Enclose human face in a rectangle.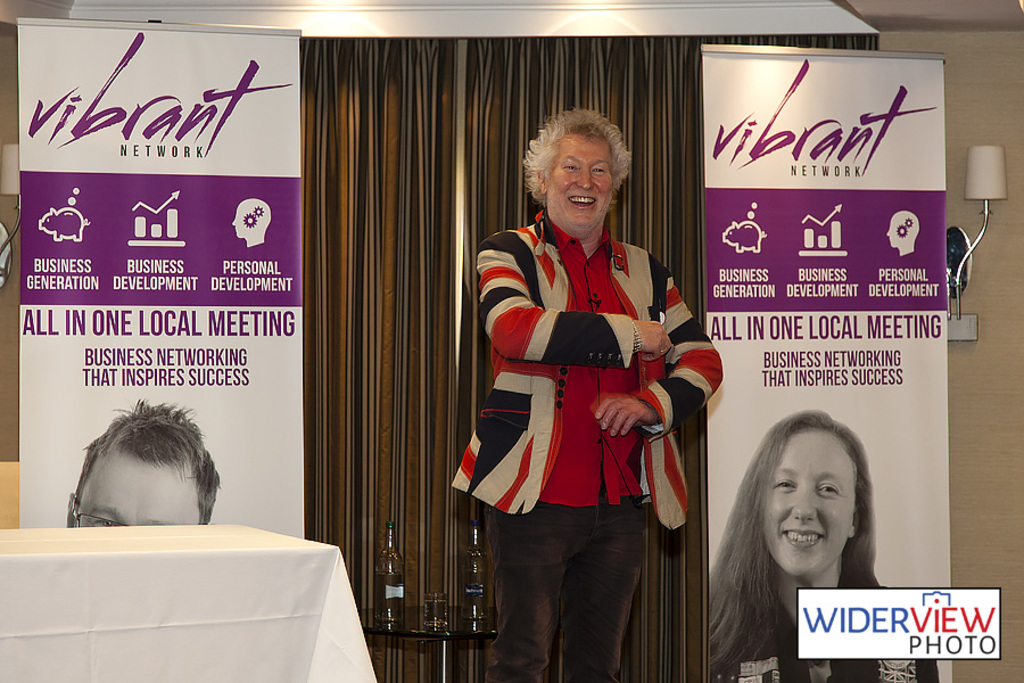
[73, 447, 200, 528].
